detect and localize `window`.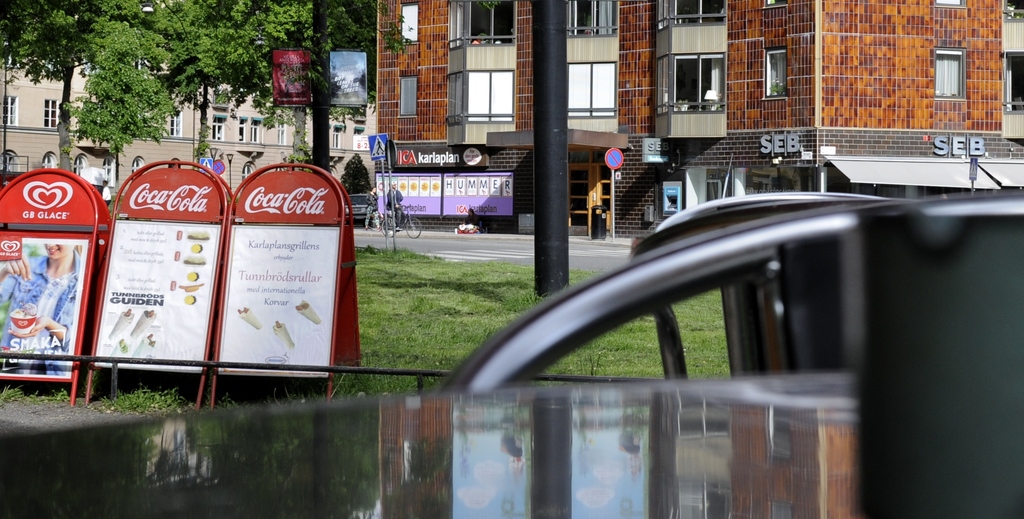
Localized at (758, 51, 788, 102).
